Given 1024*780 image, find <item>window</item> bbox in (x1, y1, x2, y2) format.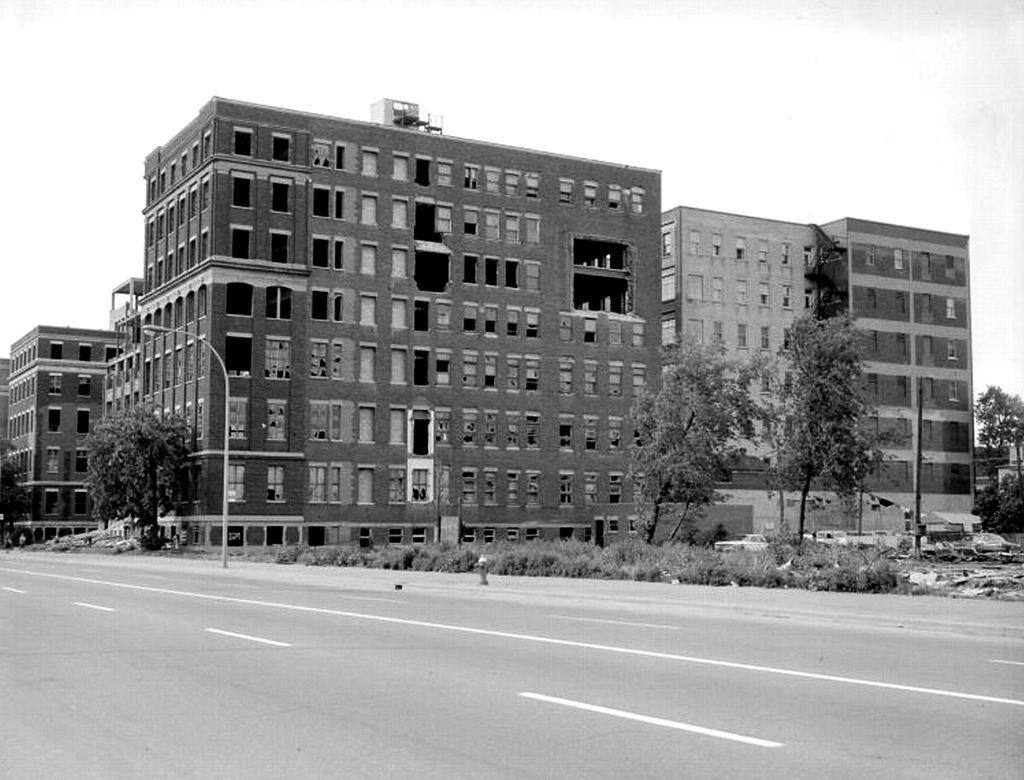
(712, 324, 727, 344).
